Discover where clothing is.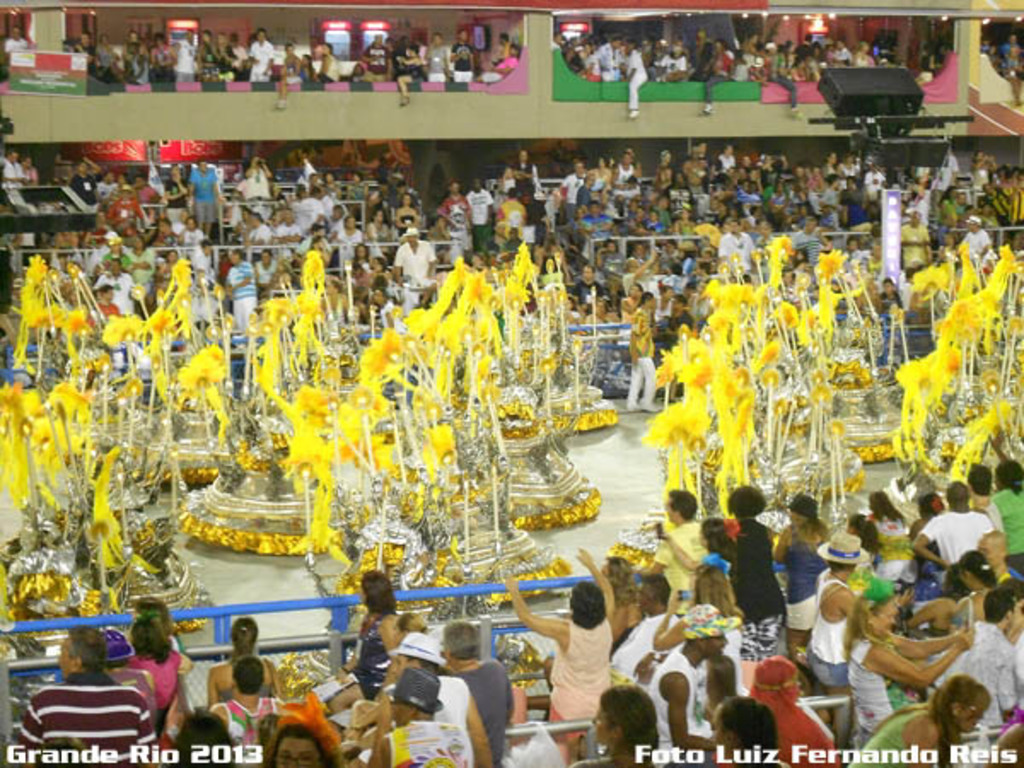
Discovered at <region>713, 230, 756, 270</region>.
